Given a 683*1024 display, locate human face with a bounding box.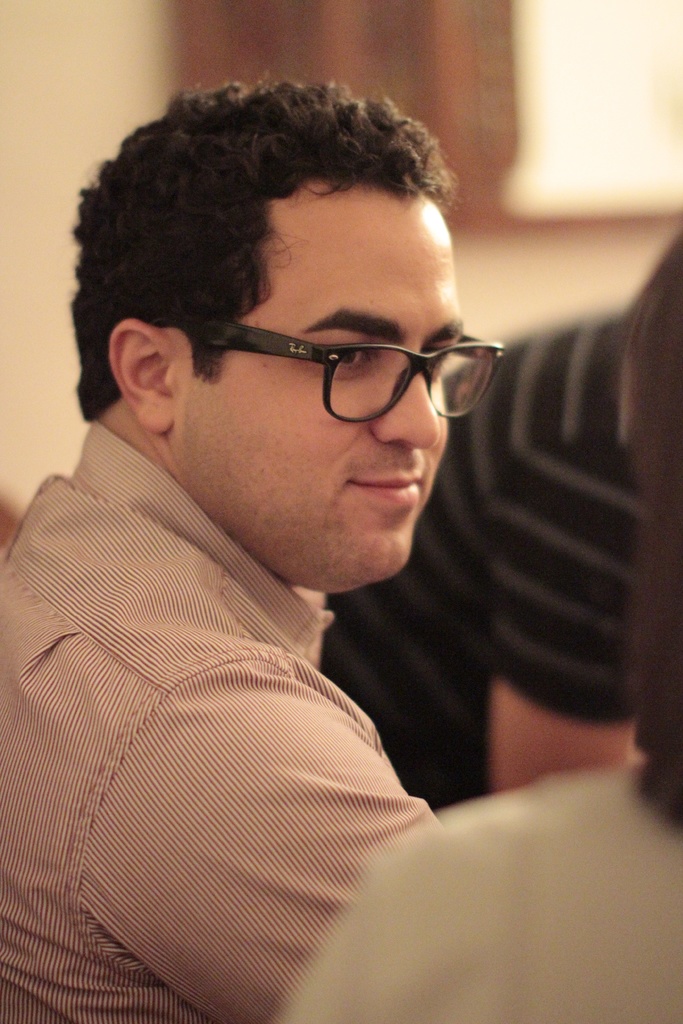
Located: rect(187, 185, 462, 601).
